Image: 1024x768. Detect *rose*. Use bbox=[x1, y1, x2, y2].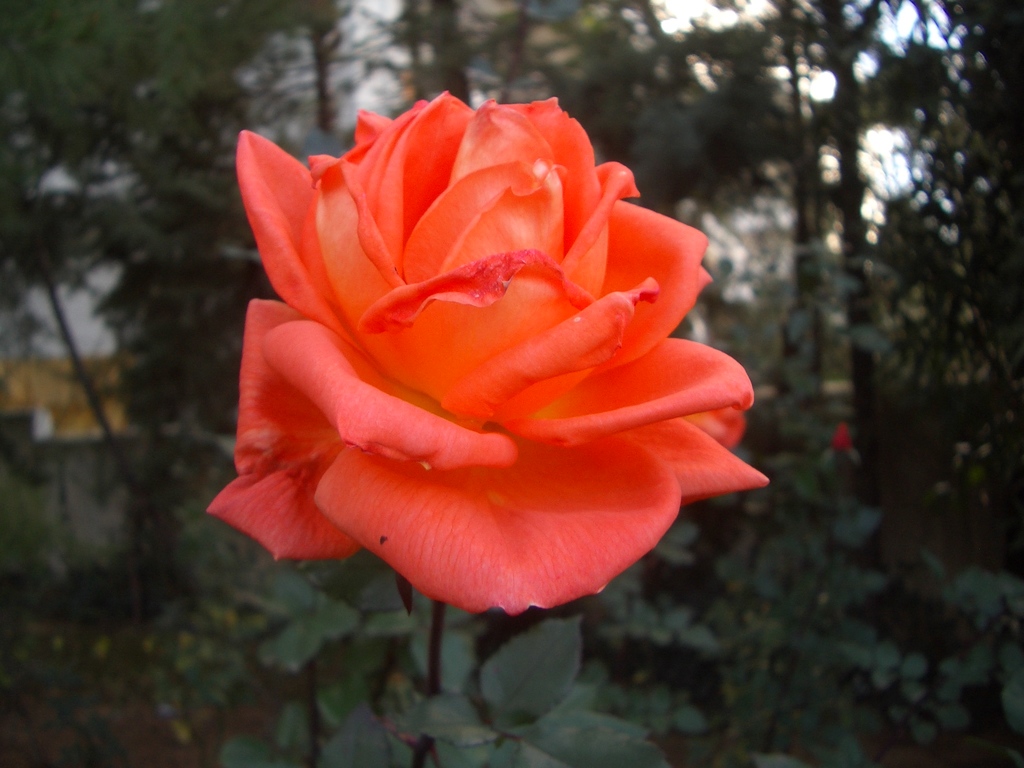
bbox=[201, 95, 771, 622].
